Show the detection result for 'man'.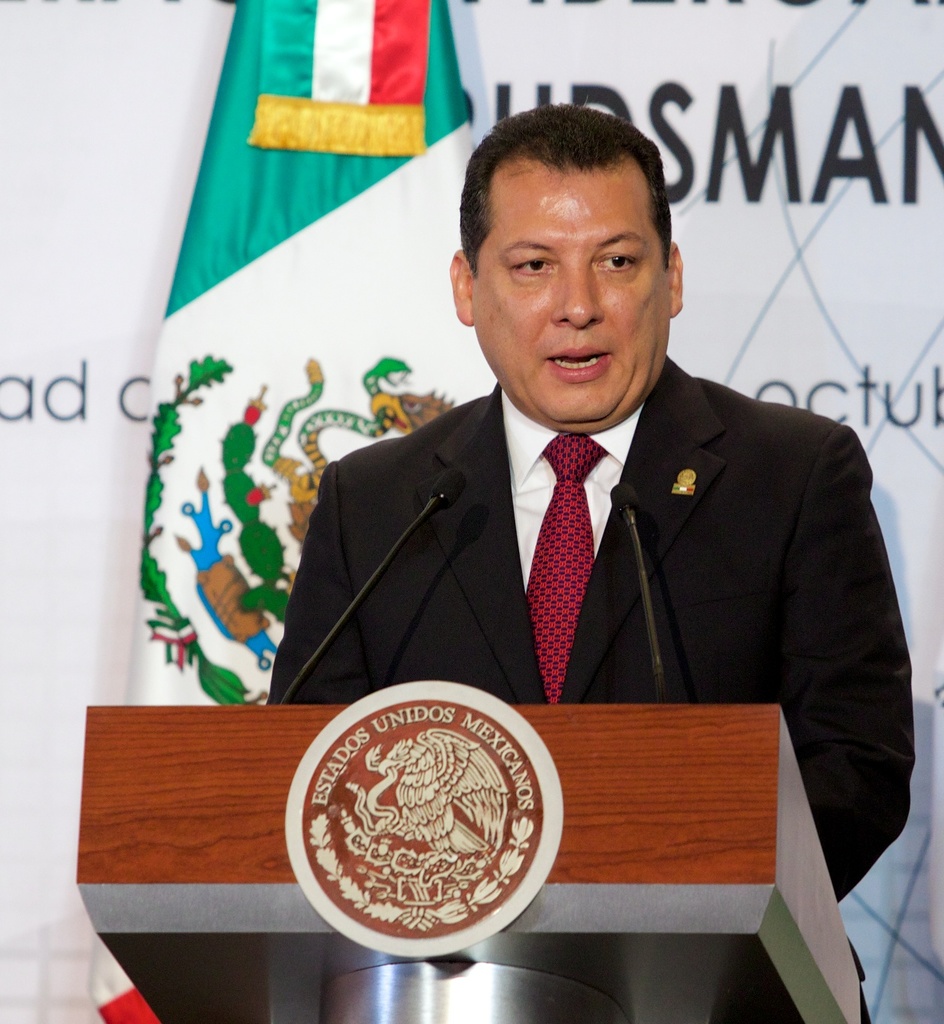
{"x1": 263, "y1": 96, "x2": 918, "y2": 1019}.
